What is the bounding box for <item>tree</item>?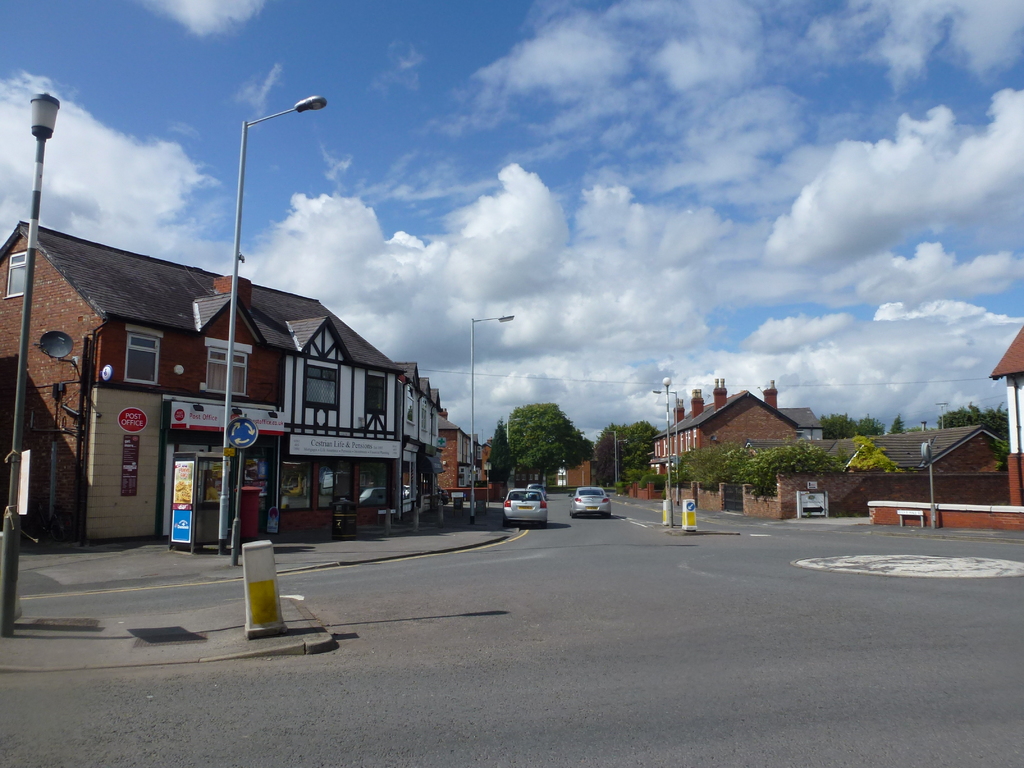
{"left": 584, "top": 415, "right": 665, "bottom": 491}.
